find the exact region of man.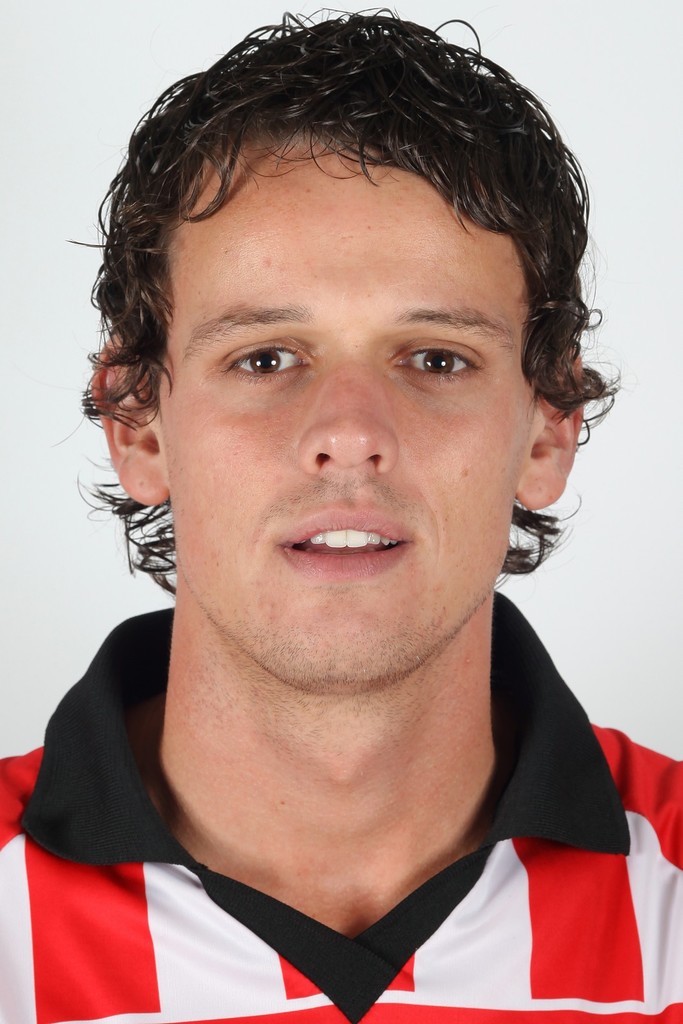
Exact region: 0:16:682:1002.
